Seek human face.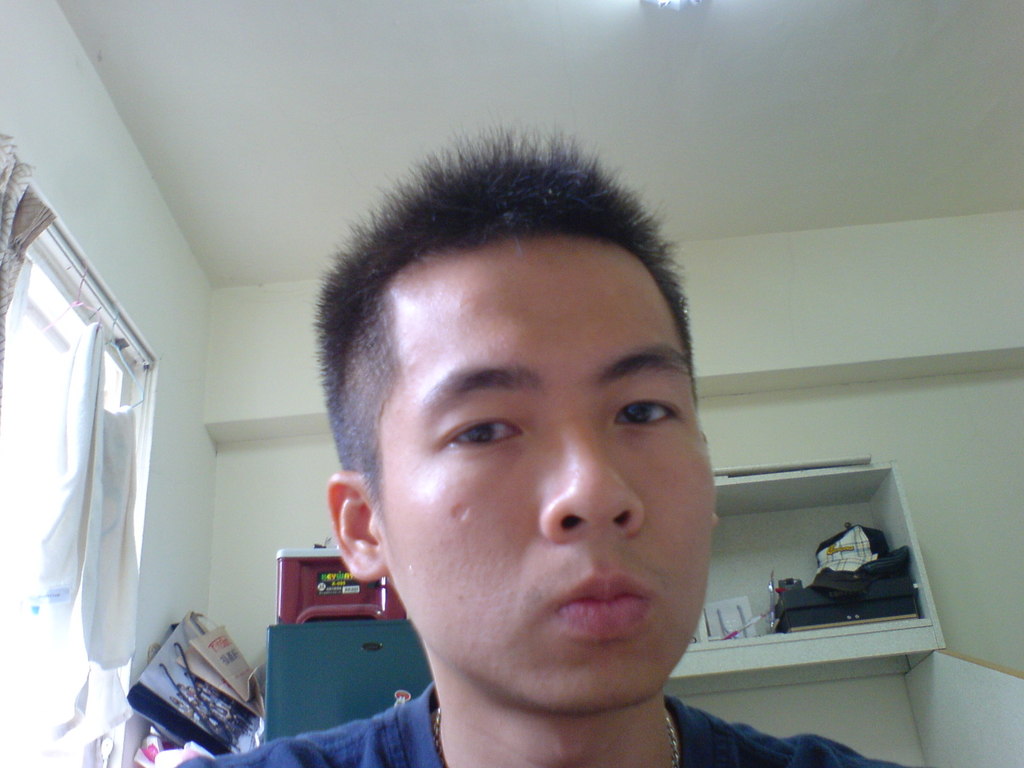
(x1=334, y1=194, x2=724, y2=740).
